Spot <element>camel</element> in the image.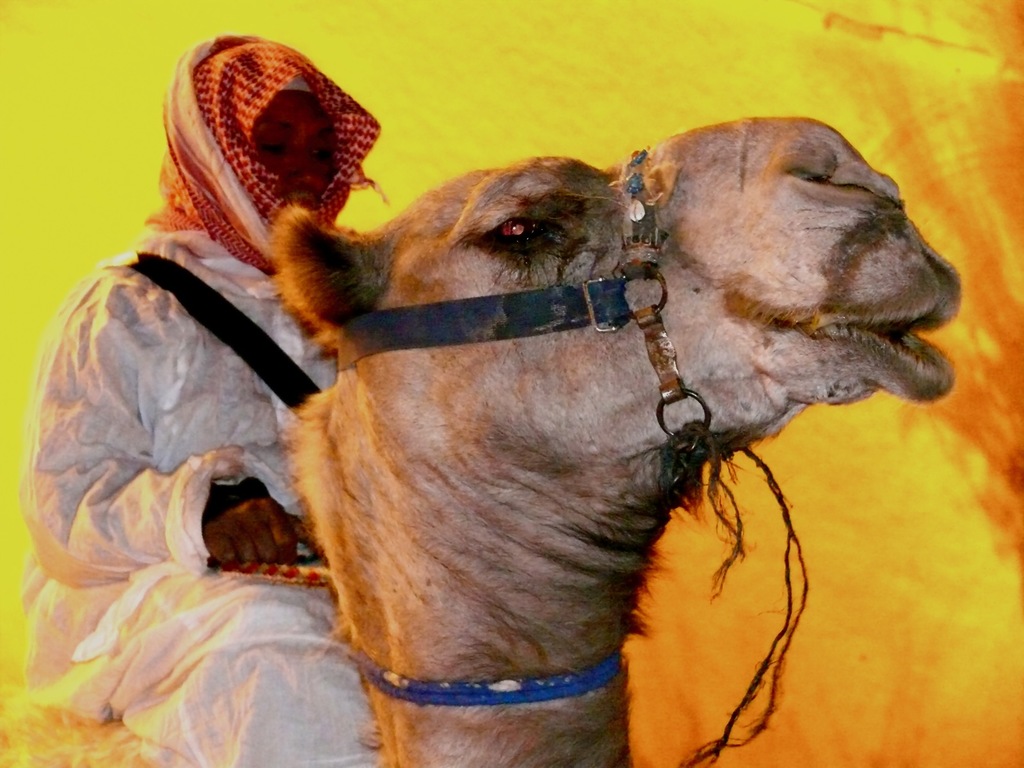
<element>camel</element> found at box(0, 118, 965, 767).
